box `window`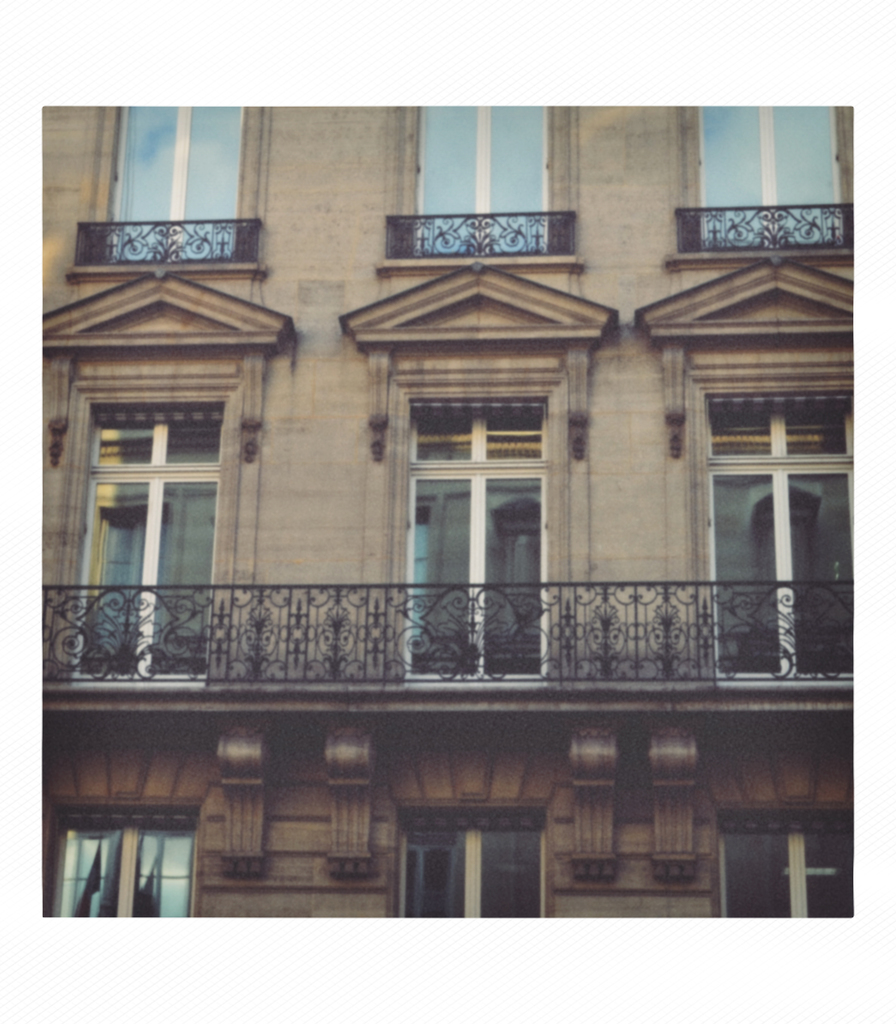
[393,97,563,273]
